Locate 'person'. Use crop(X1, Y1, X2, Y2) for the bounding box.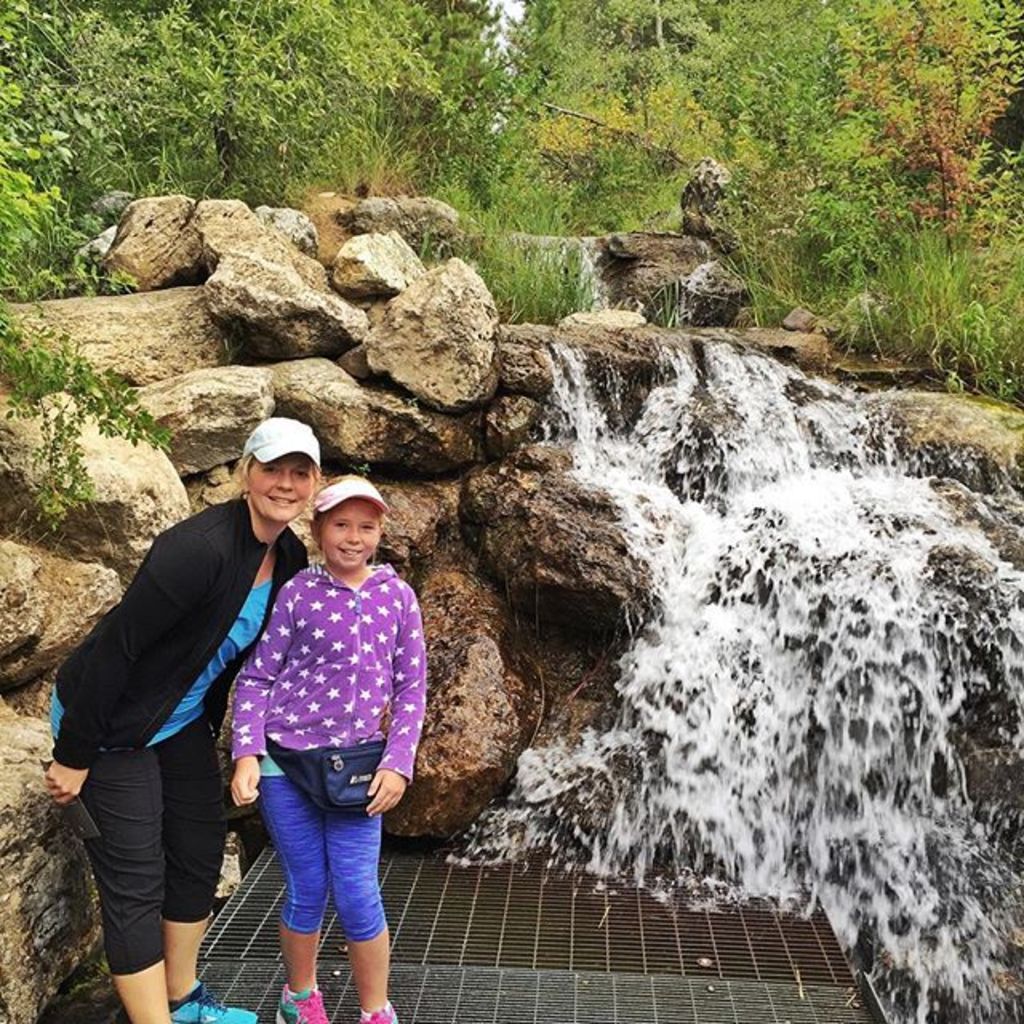
crop(210, 438, 424, 998).
